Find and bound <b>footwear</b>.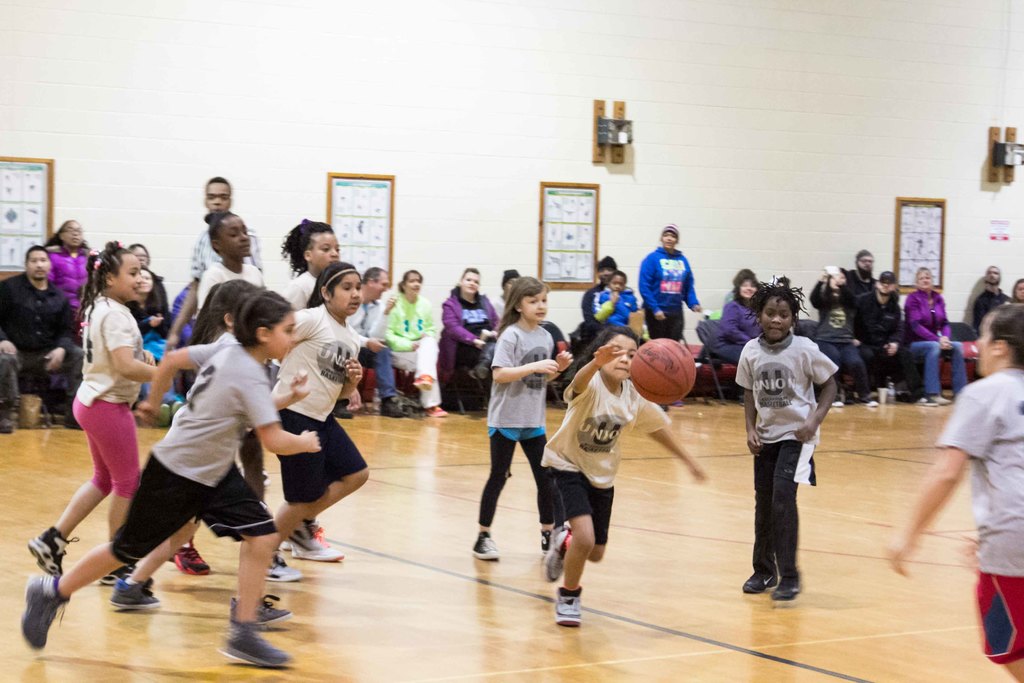
Bound: crop(911, 393, 938, 408).
